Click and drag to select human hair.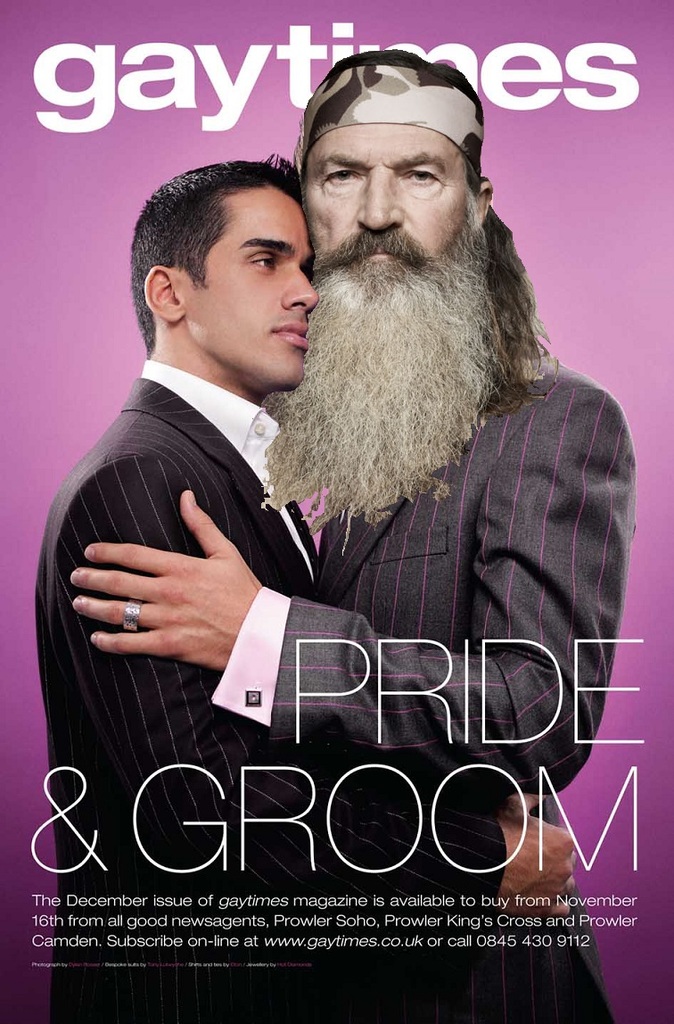
Selection: [left=138, top=141, right=316, bottom=322].
